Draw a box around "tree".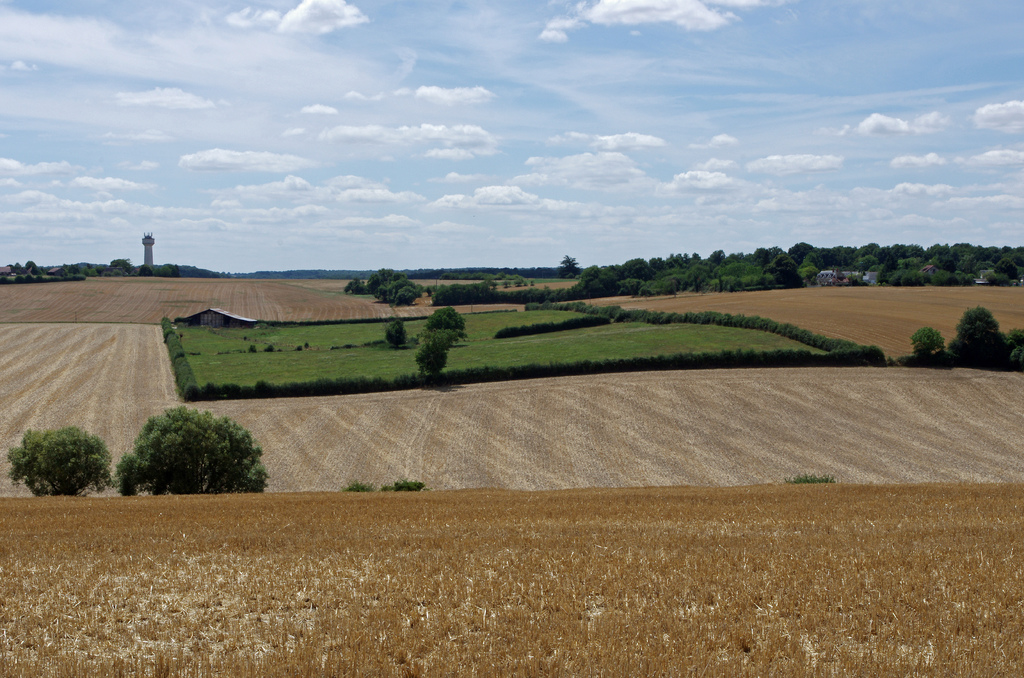
region(908, 310, 1023, 375).
